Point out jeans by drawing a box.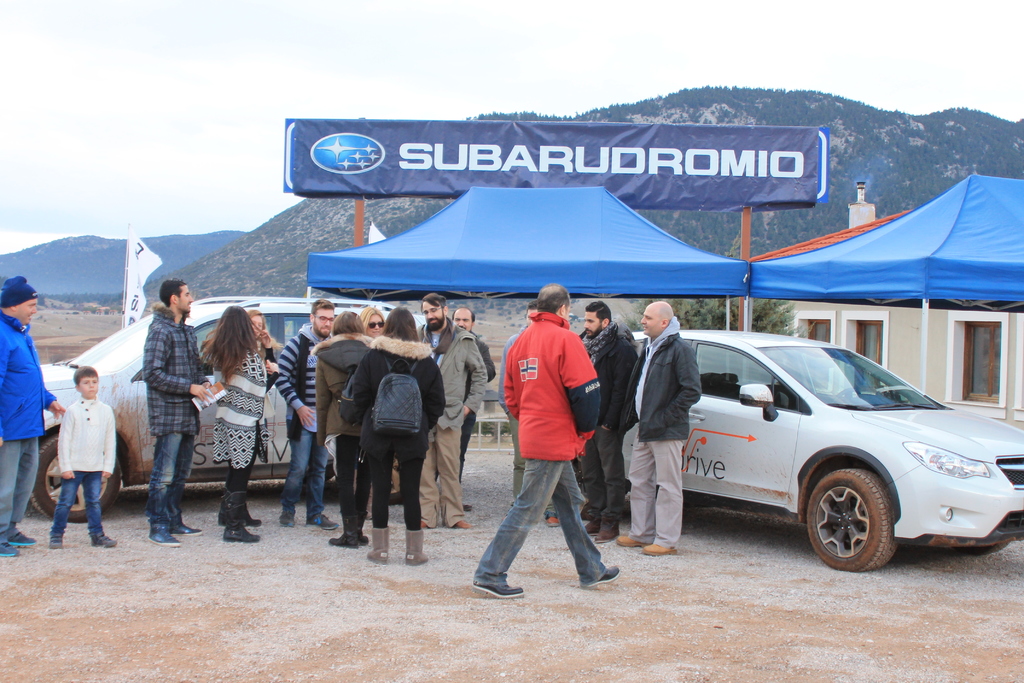
crop(279, 425, 333, 517).
